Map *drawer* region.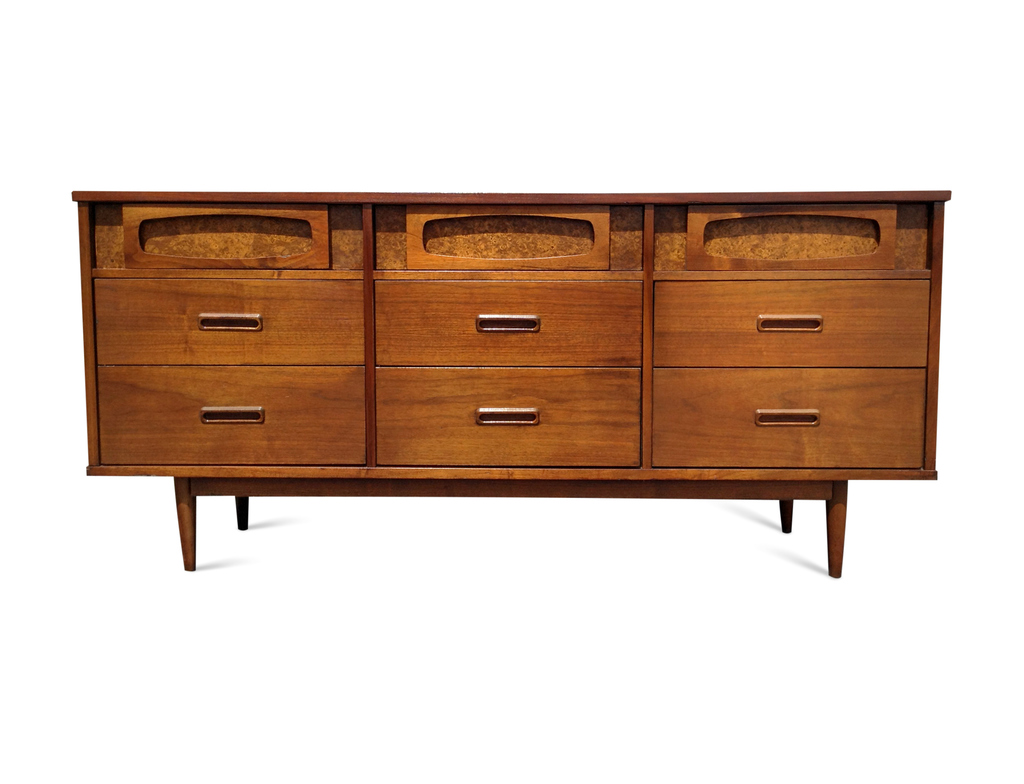
Mapped to bbox=[374, 368, 638, 466].
